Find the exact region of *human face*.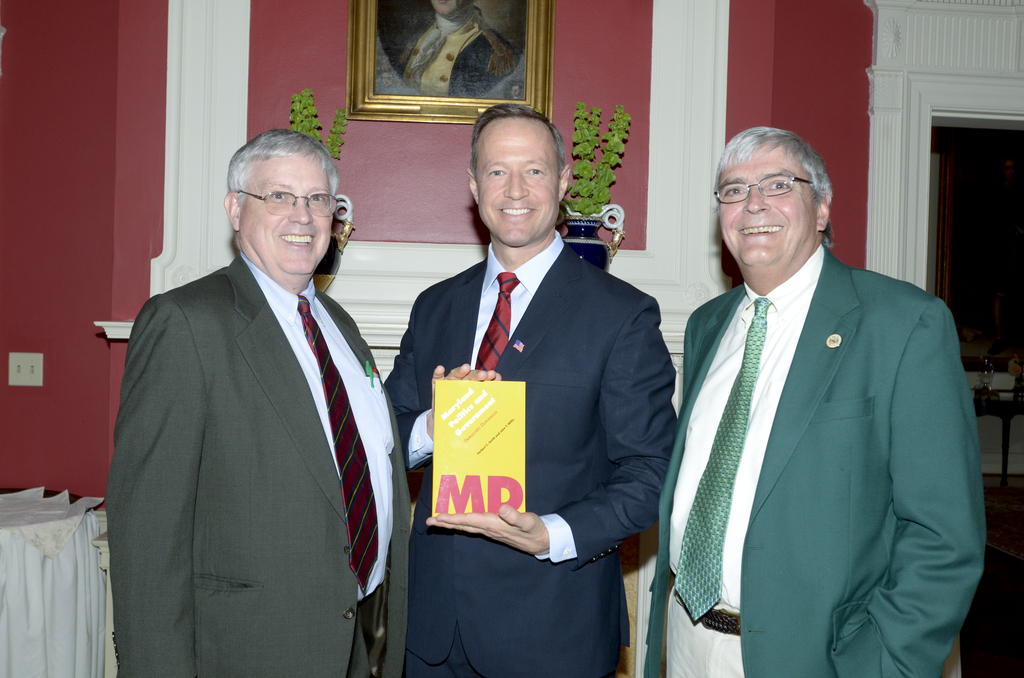
Exact region: (474,113,561,246).
